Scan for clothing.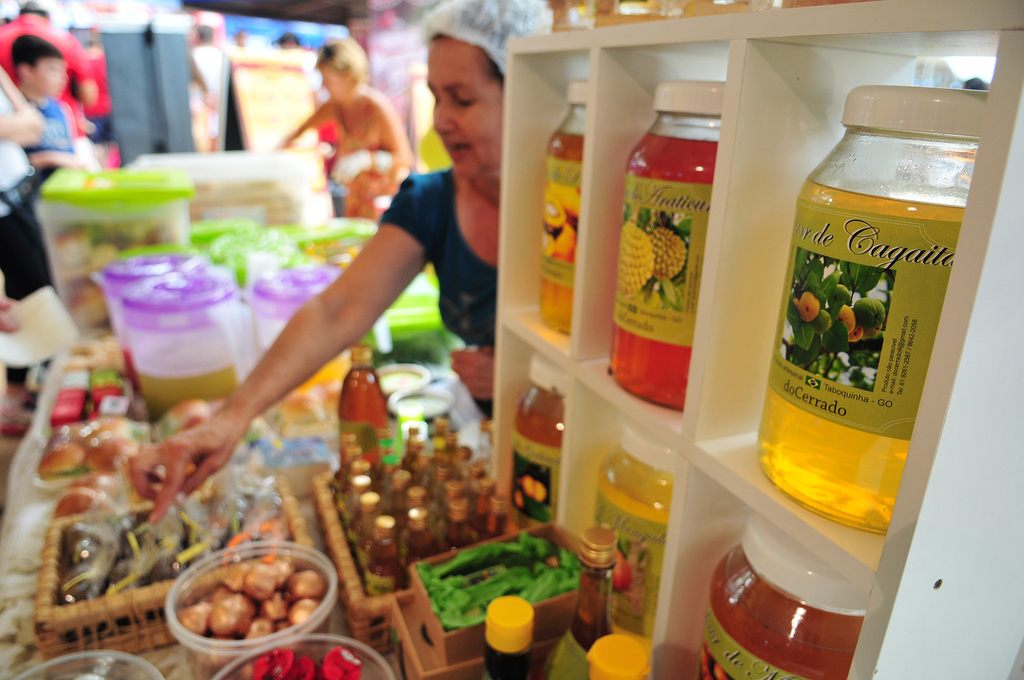
Scan result: rect(330, 102, 390, 227).
